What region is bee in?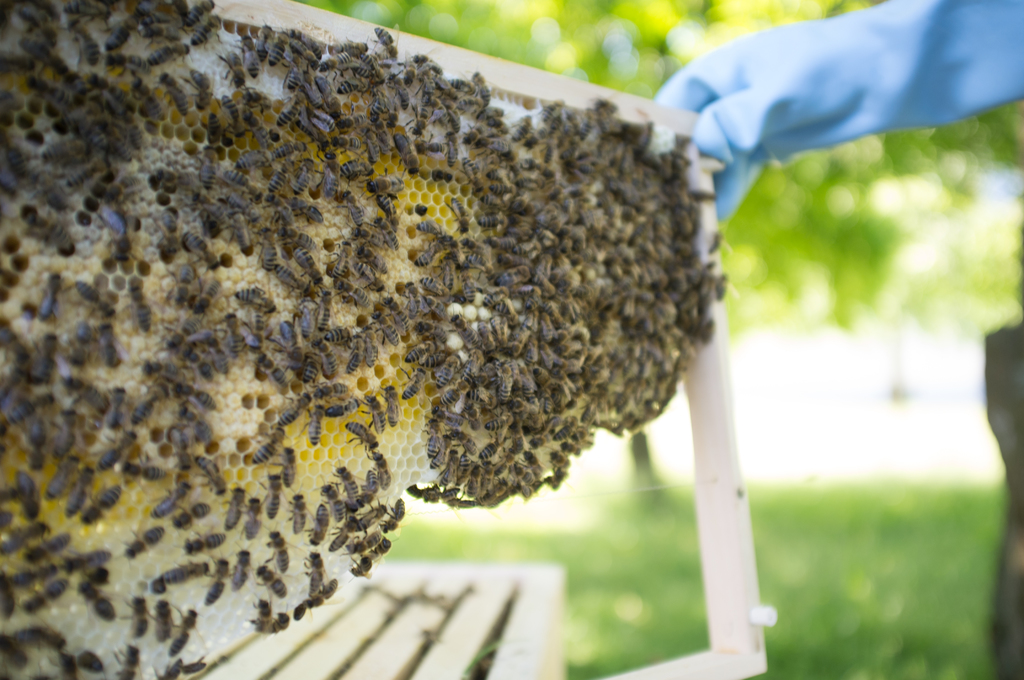
{"x1": 102, "y1": 13, "x2": 148, "y2": 56}.
